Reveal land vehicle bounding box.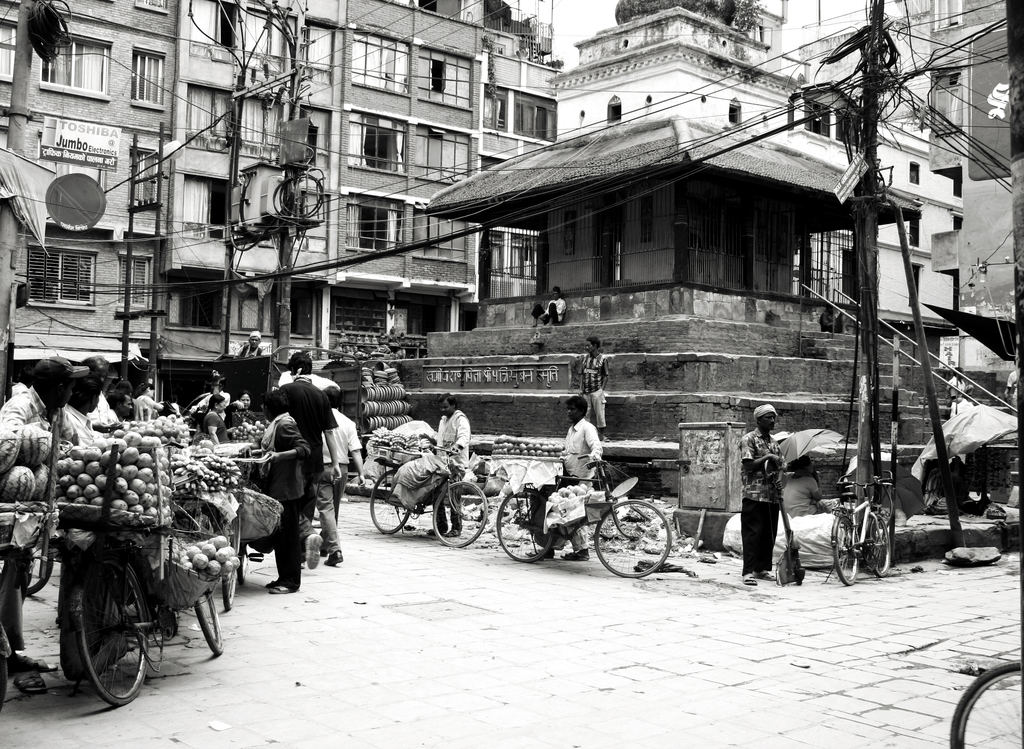
Revealed: (365, 439, 477, 551).
